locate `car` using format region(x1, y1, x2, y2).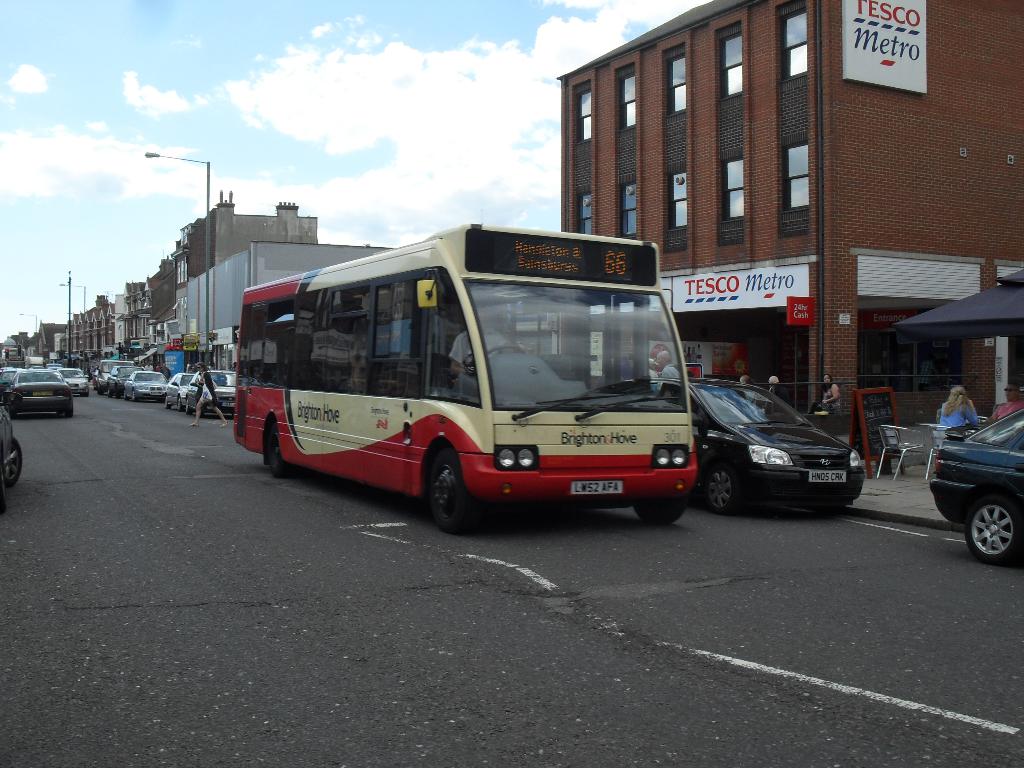
region(0, 418, 26, 484).
